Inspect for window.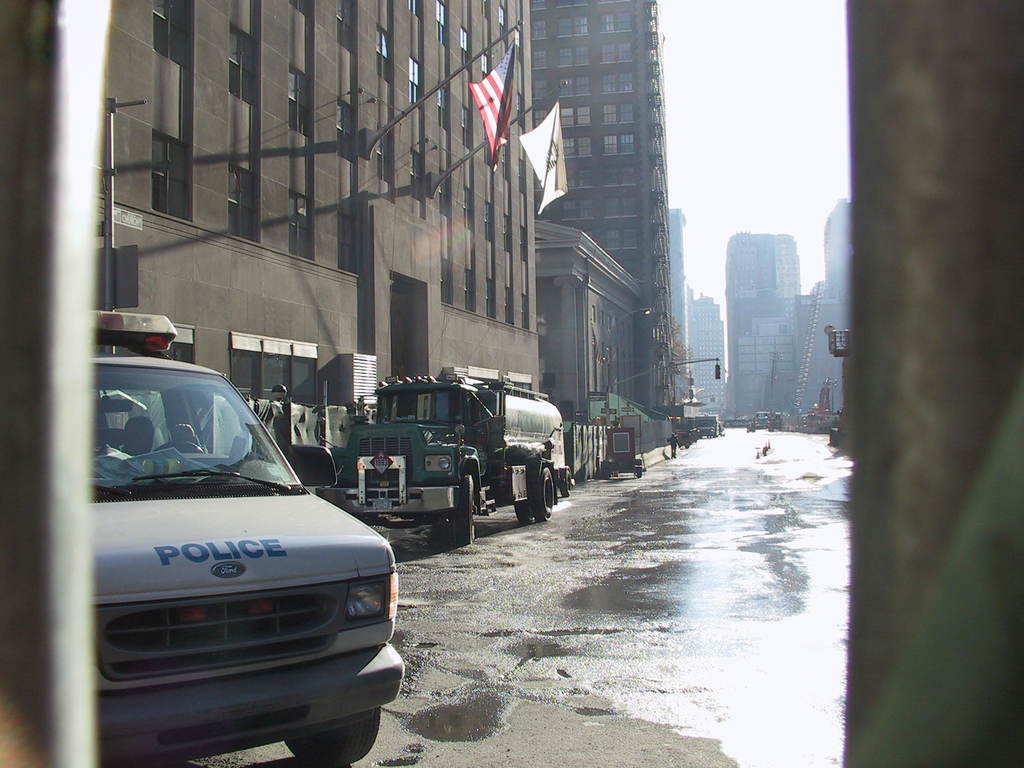
Inspection: region(599, 72, 634, 93).
